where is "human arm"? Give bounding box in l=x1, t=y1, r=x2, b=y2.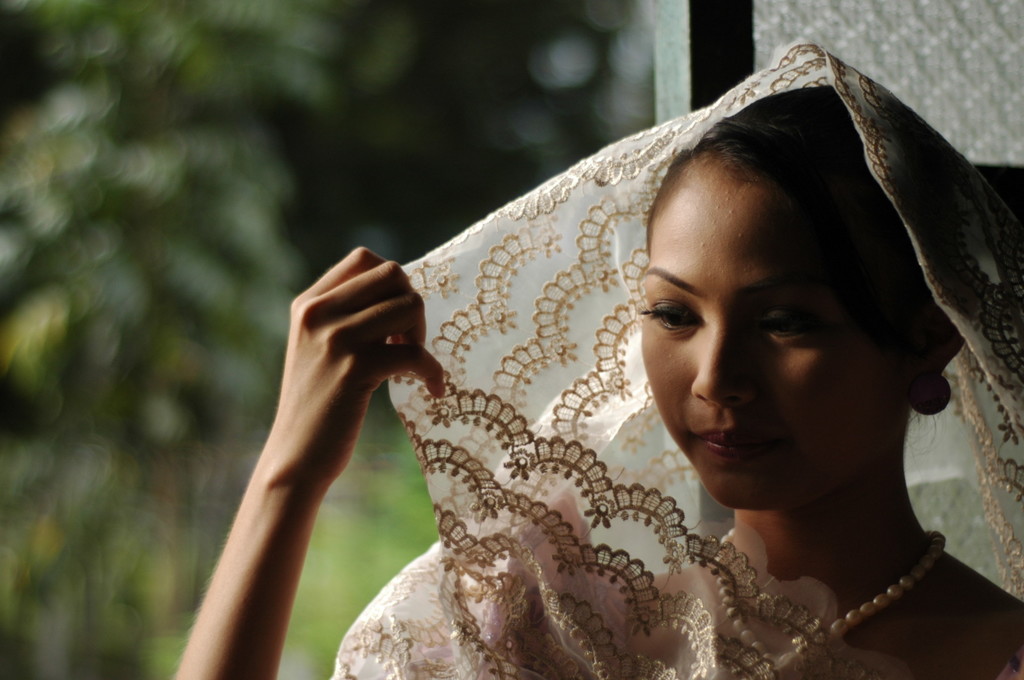
l=953, t=581, r=1023, b=679.
